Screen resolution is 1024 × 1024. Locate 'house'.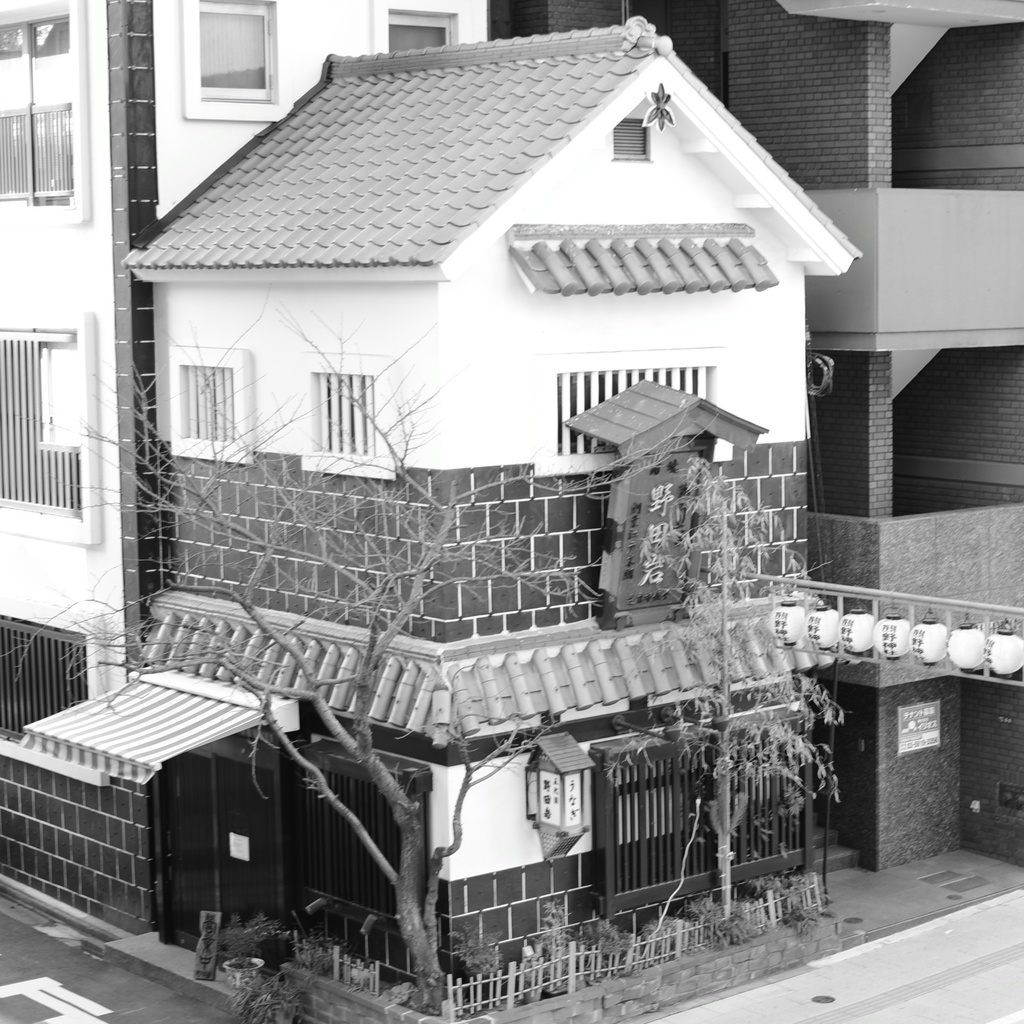
locate(504, 0, 1023, 862).
